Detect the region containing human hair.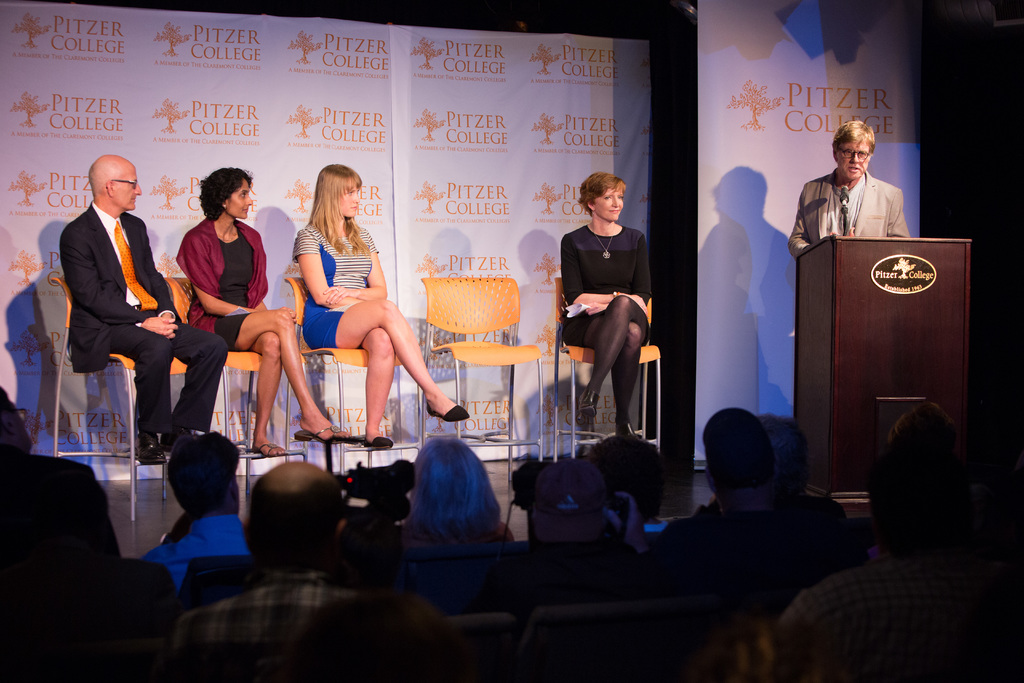
[left=243, top=473, right=343, bottom=575].
